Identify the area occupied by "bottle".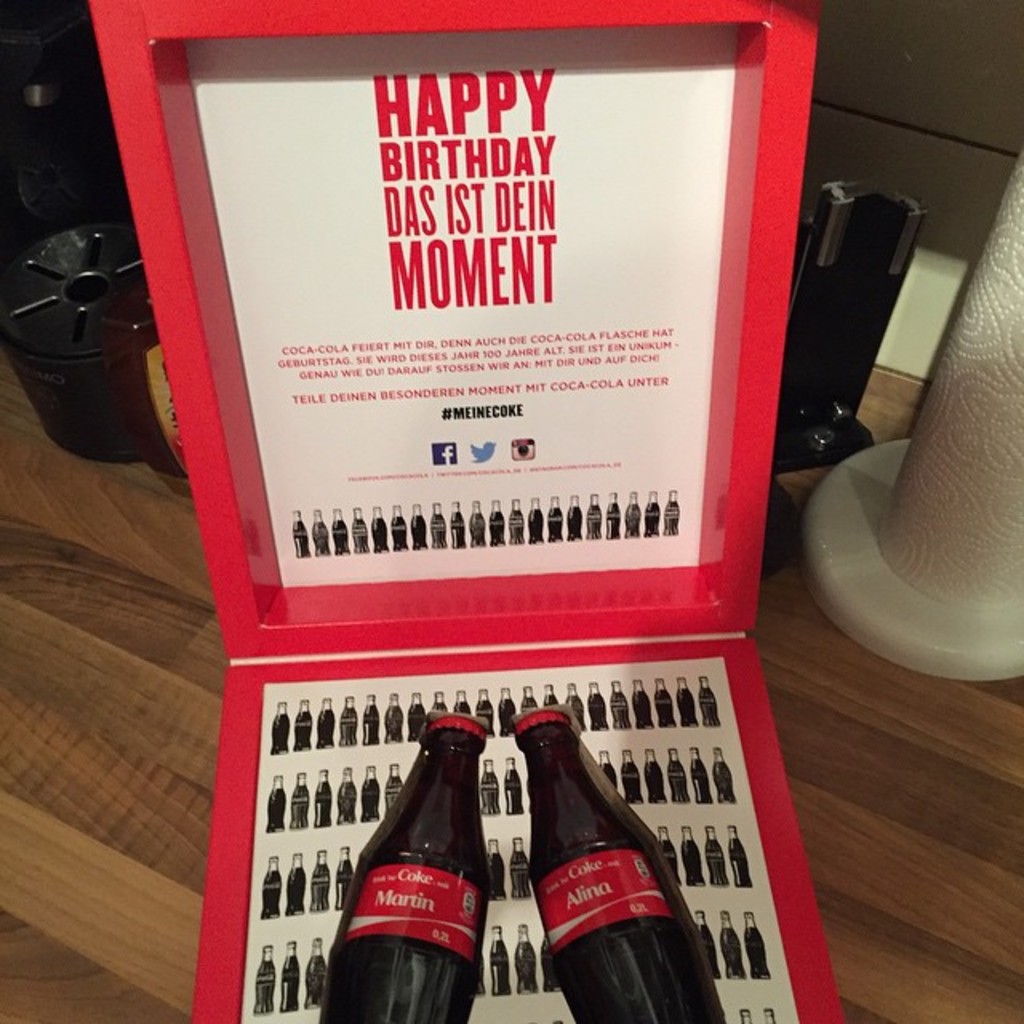
Area: 368 504 390 557.
